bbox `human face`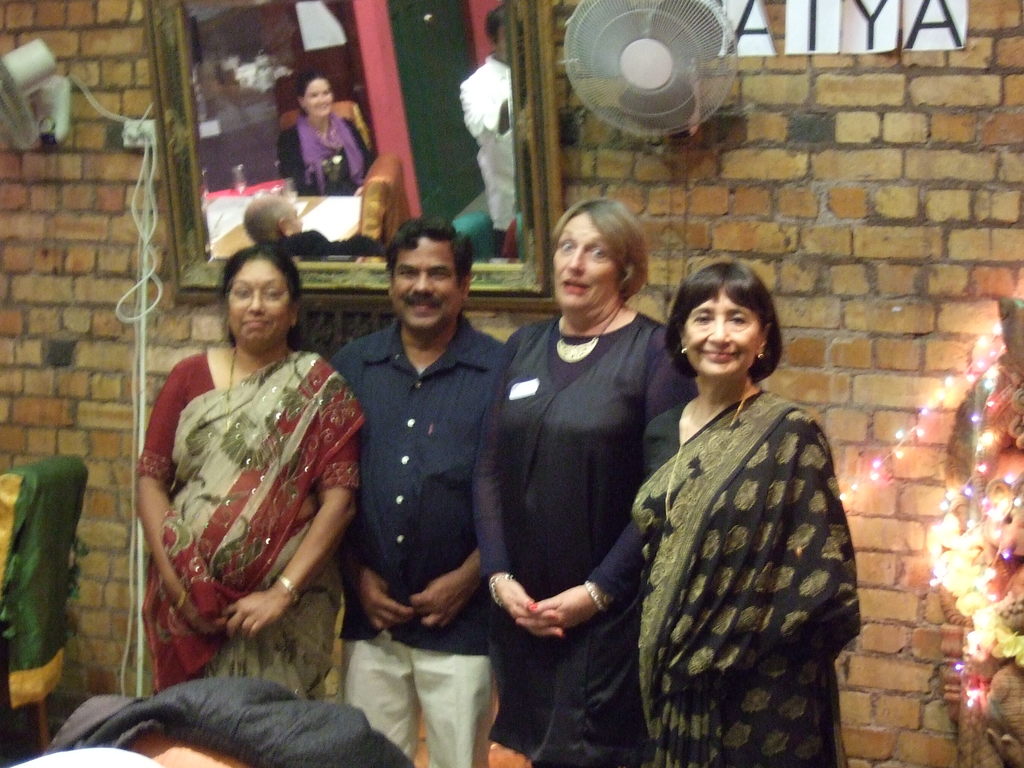
393, 240, 455, 327
